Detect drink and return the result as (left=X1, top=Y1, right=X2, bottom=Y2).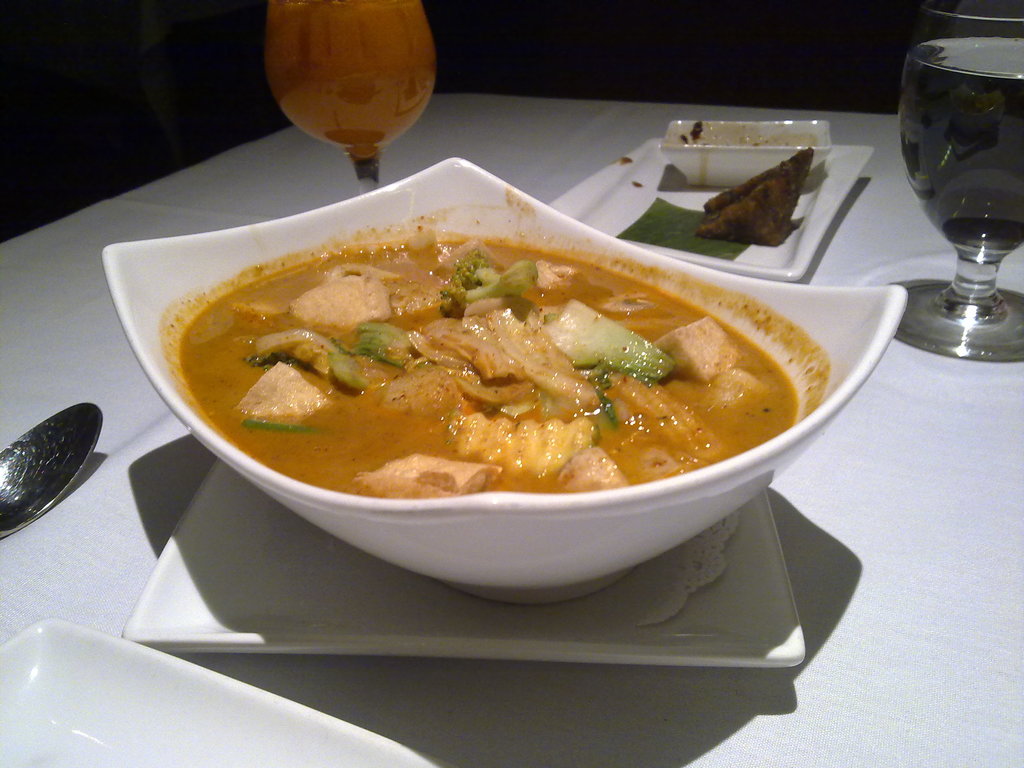
(left=265, top=0, right=436, bottom=156).
